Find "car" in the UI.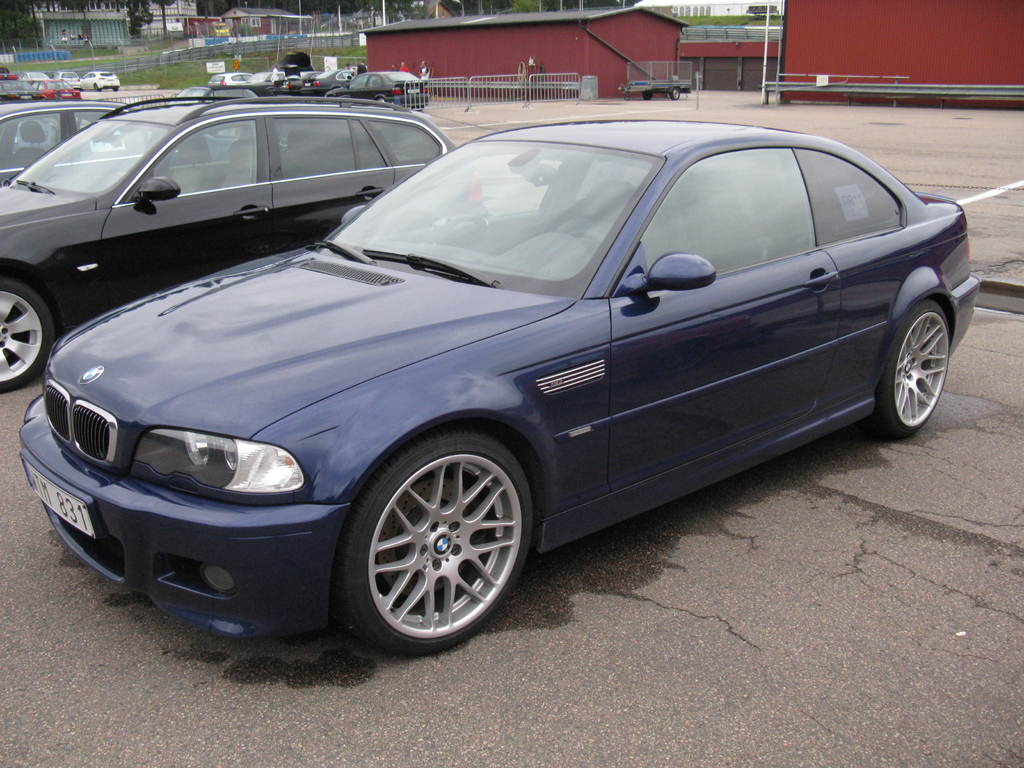
UI element at (left=79, top=70, right=118, bottom=88).
